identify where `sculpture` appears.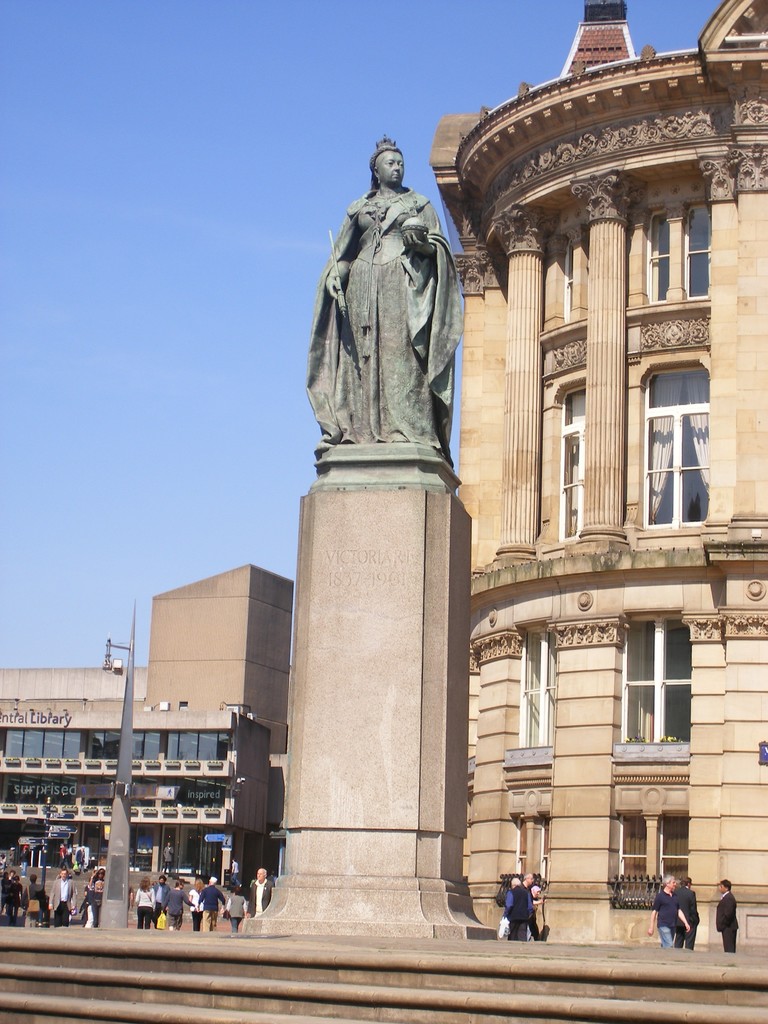
Appears at 287, 135, 467, 504.
